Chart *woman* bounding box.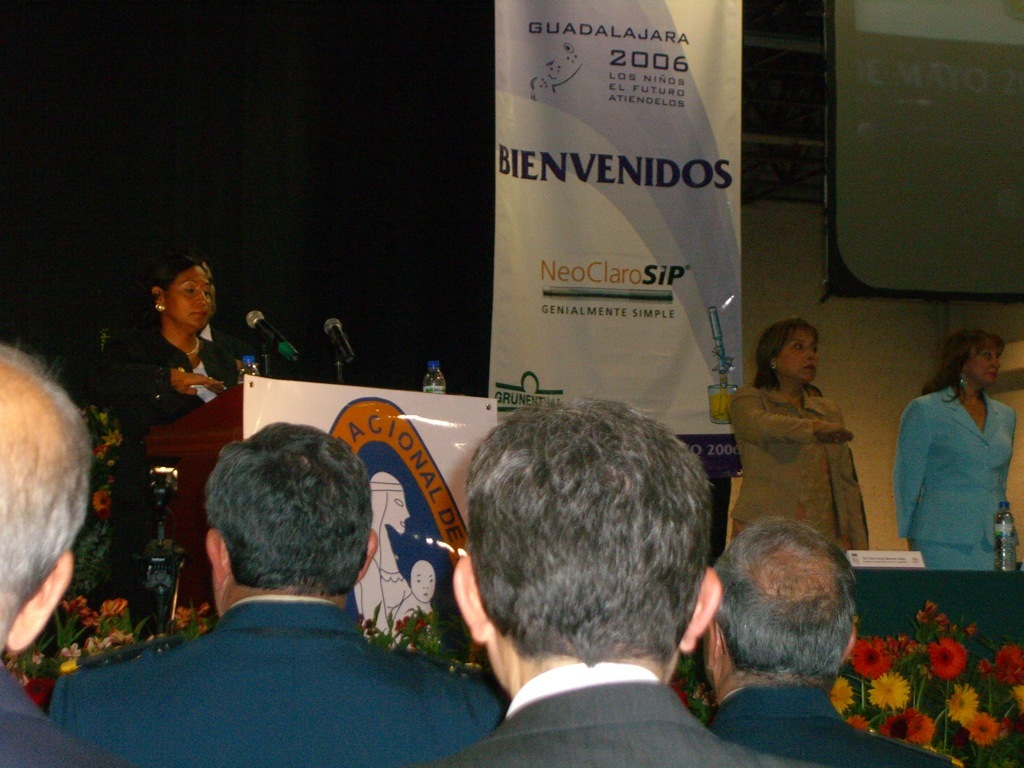
Charted: 105, 256, 239, 621.
